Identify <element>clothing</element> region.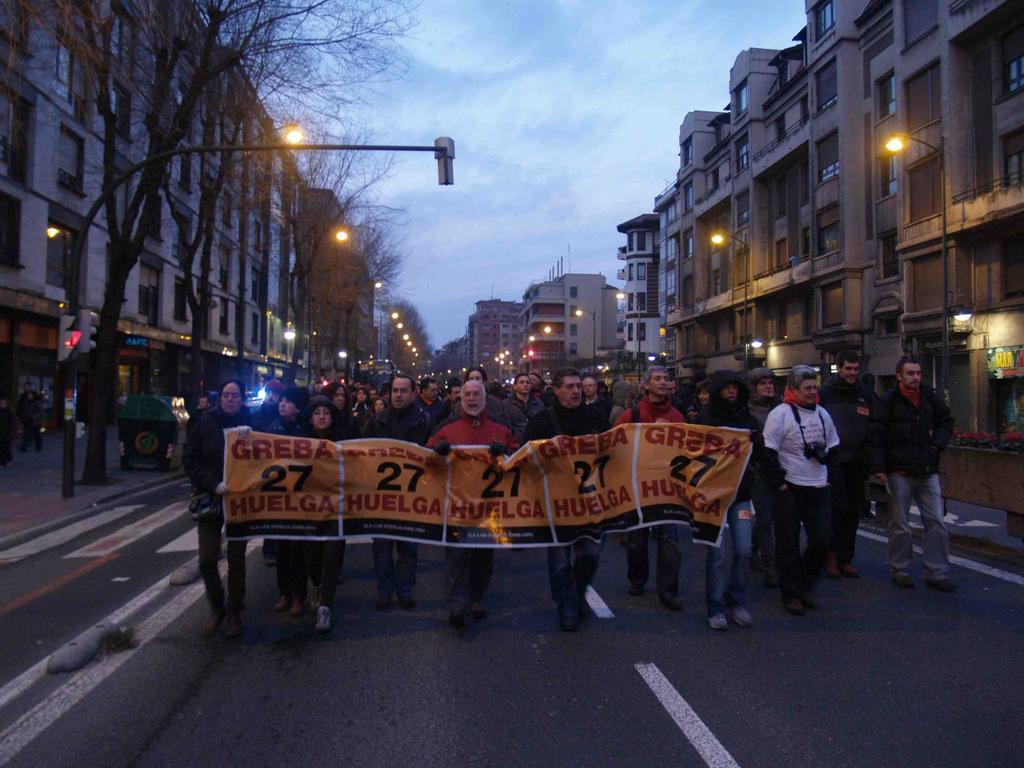
Region: [left=816, top=376, right=876, bottom=552].
